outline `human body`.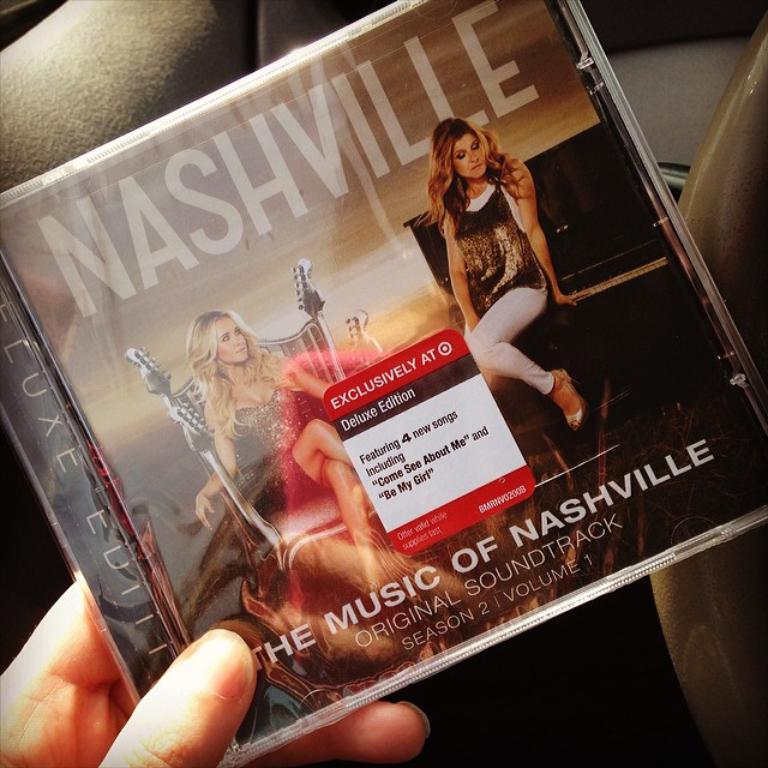
Outline: [left=416, top=108, right=588, bottom=433].
